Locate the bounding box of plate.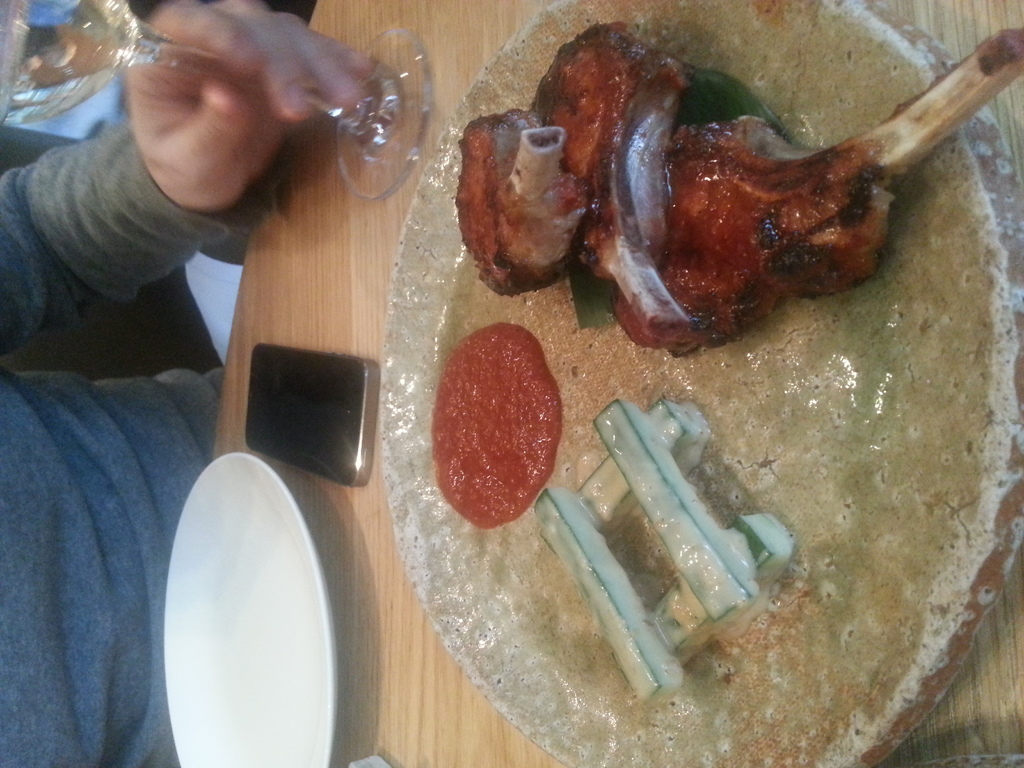
Bounding box: x1=164, y1=454, x2=329, y2=767.
